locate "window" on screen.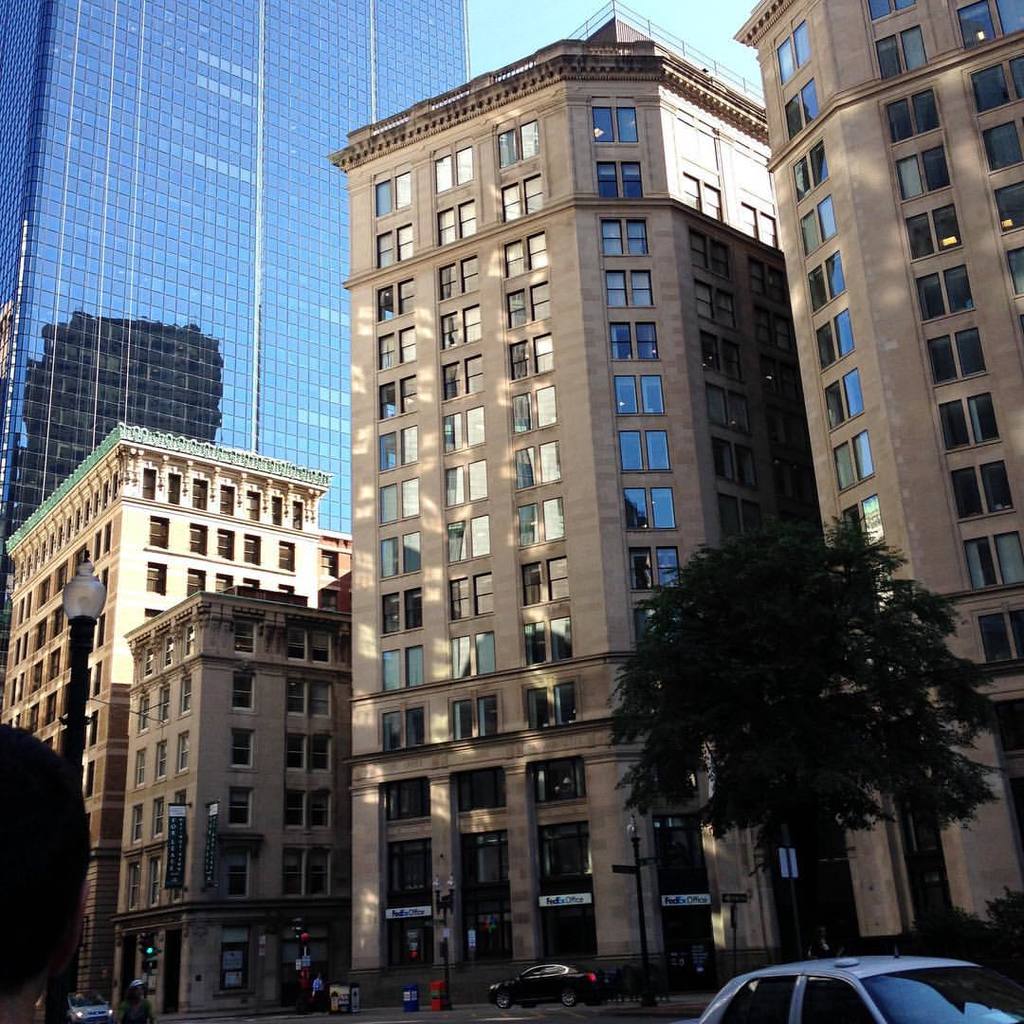
On screen at (left=736, top=135, right=777, bottom=210).
